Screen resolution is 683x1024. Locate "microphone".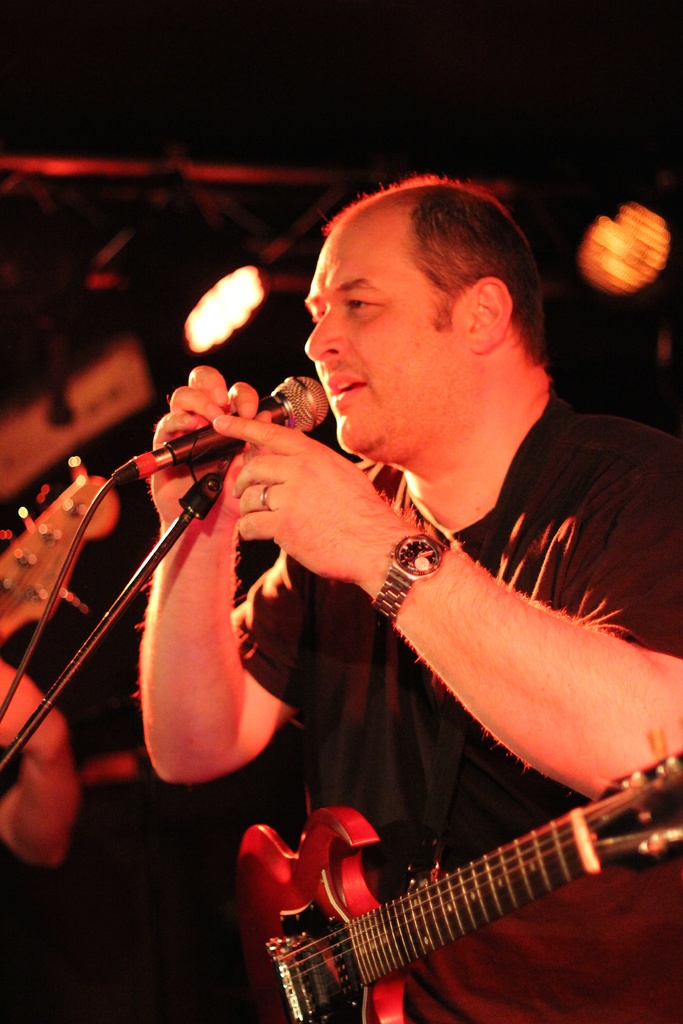
bbox(92, 365, 339, 498).
